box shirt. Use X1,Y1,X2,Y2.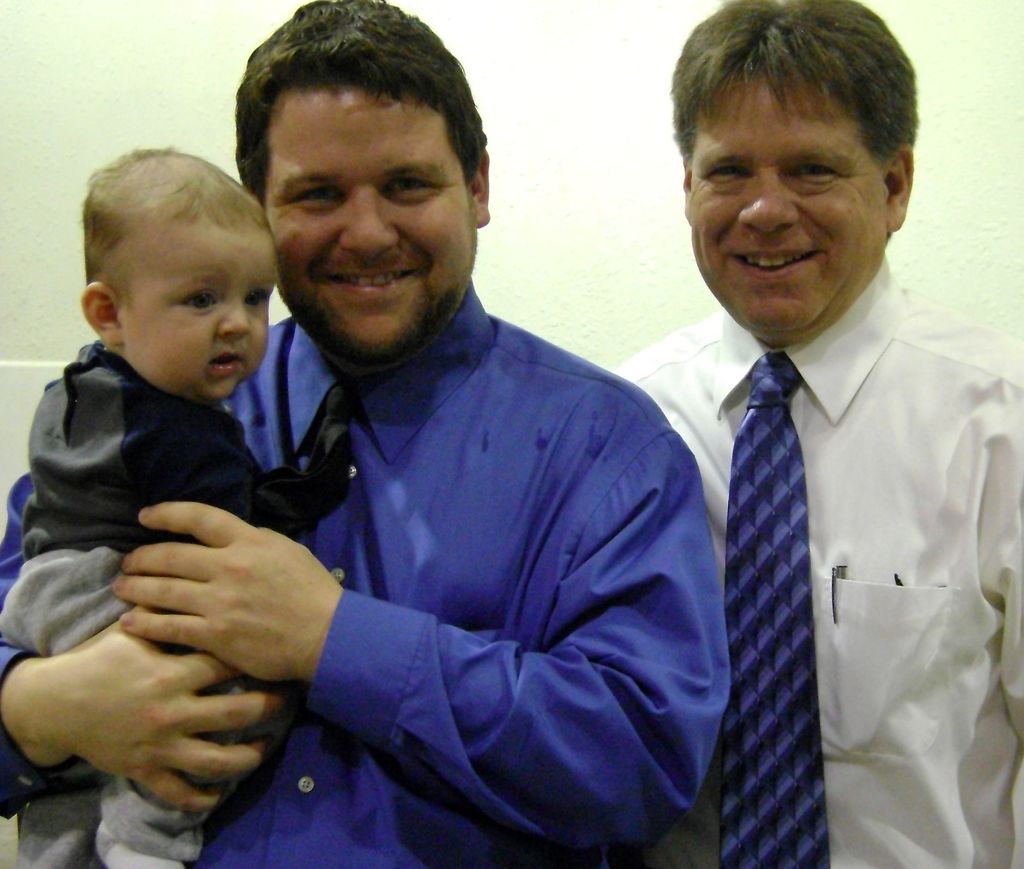
0,275,735,866.
